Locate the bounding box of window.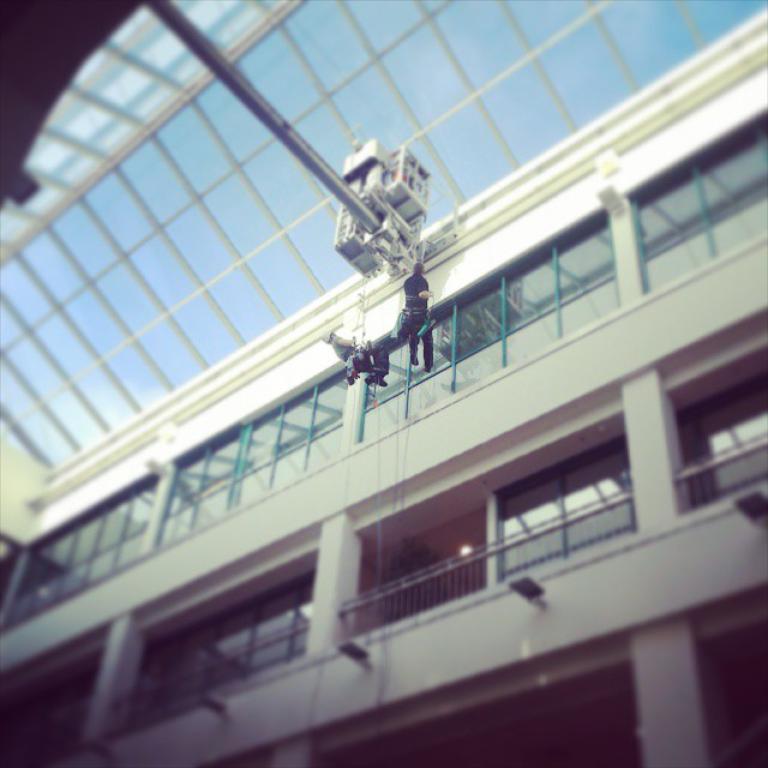
Bounding box: <bbox>121, 570, 311, 722</bbox>.
